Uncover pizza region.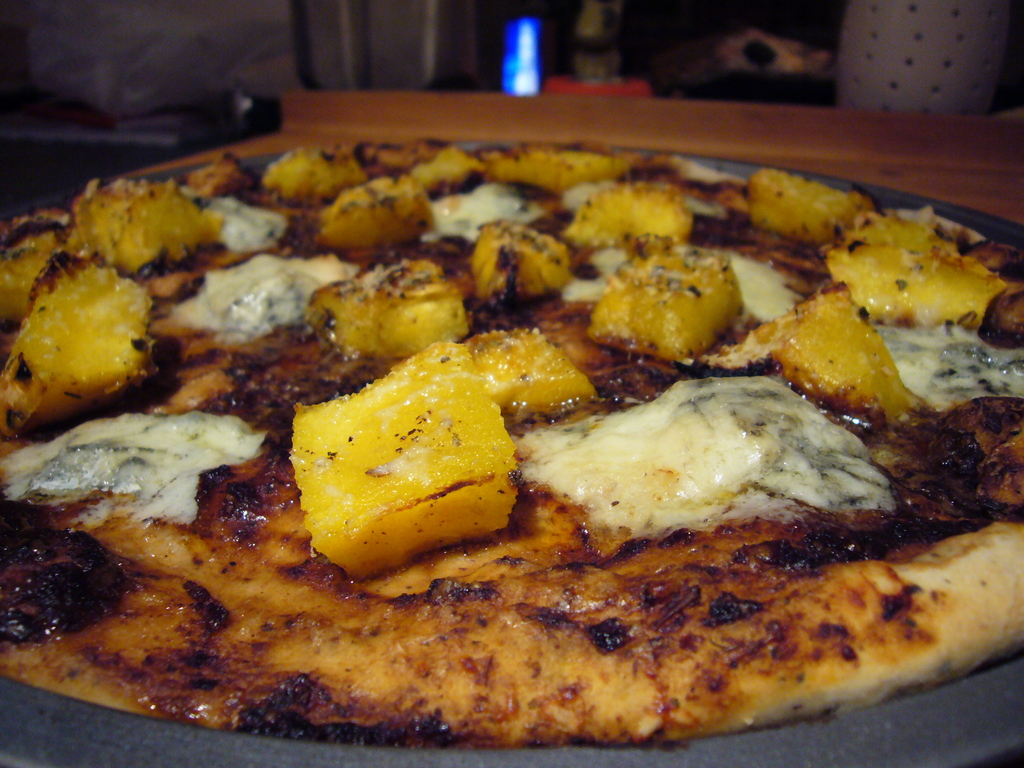
Uncovered: l=3, t=132, r=1023, b=750.
